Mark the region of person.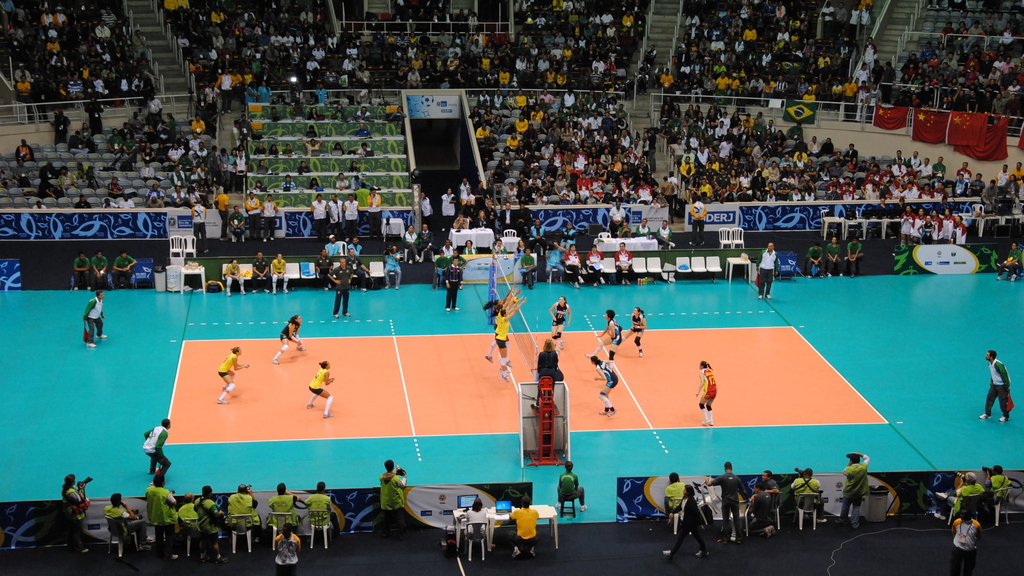
Region: Rect(298, 477, 332, 541).
